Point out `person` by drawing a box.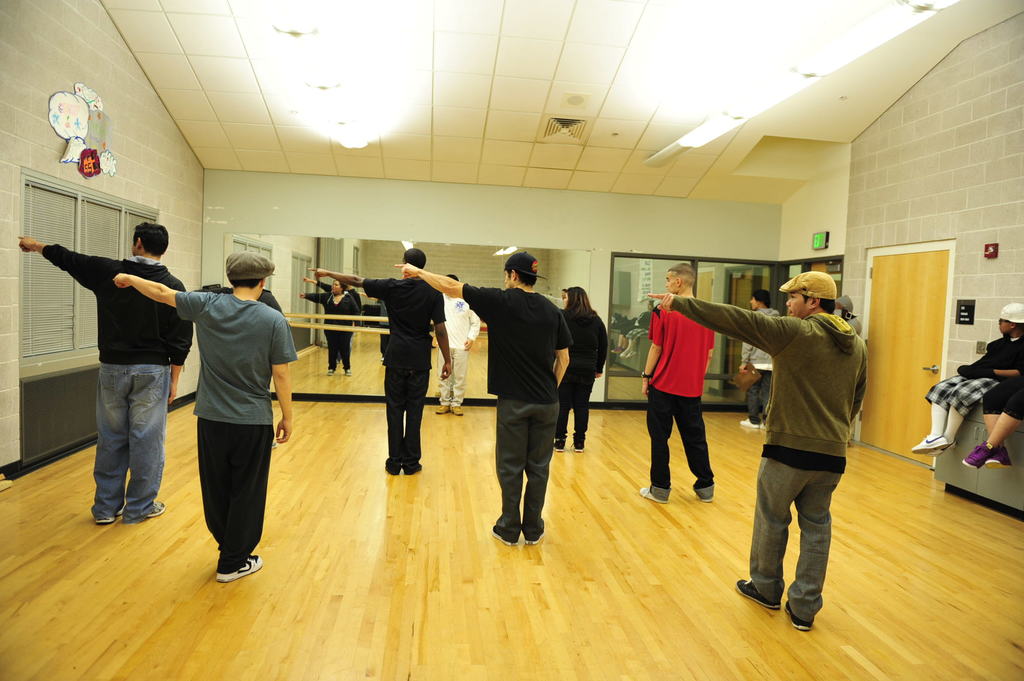
549/280/604/456.
